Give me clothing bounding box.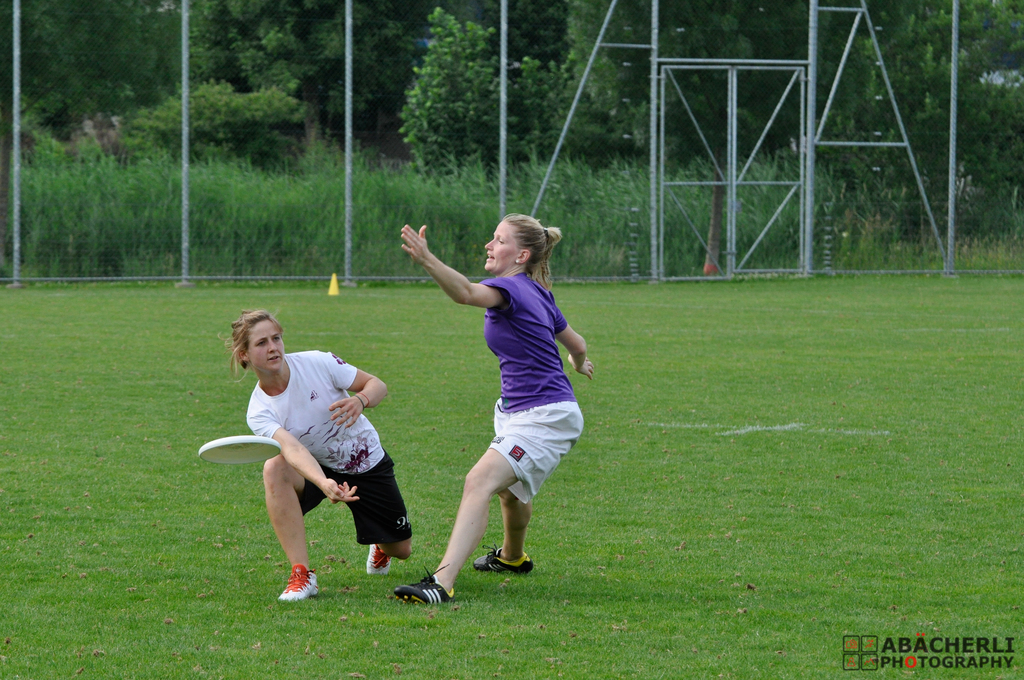
bbox=[230, 356, 427, 544].
